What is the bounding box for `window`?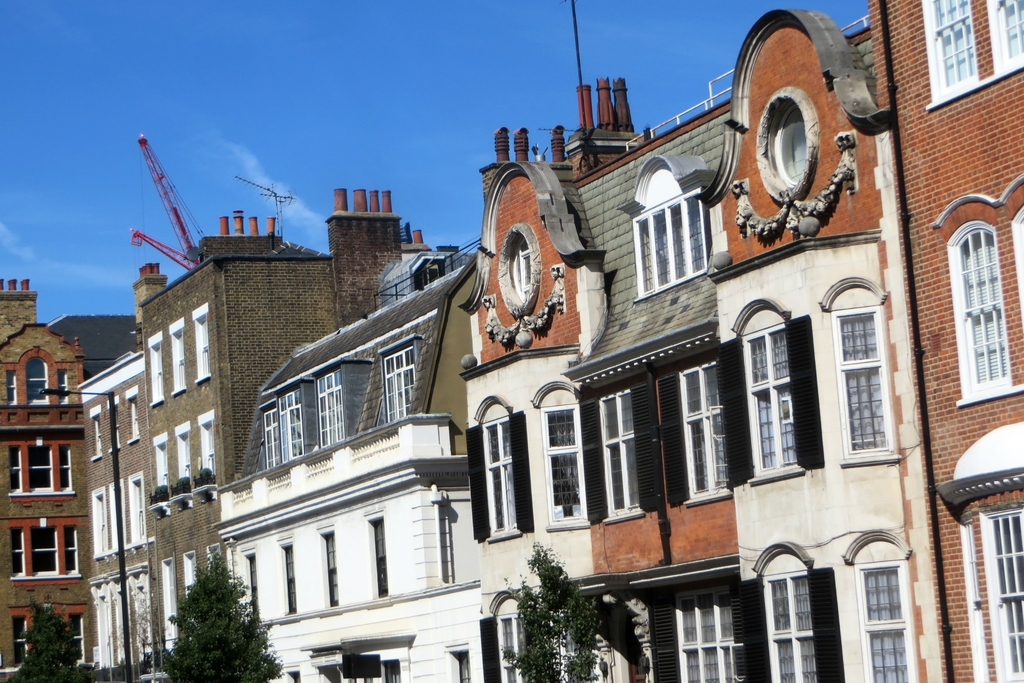
{"left": 860, "top": 562, "right": 911, "bottom": 682}.
